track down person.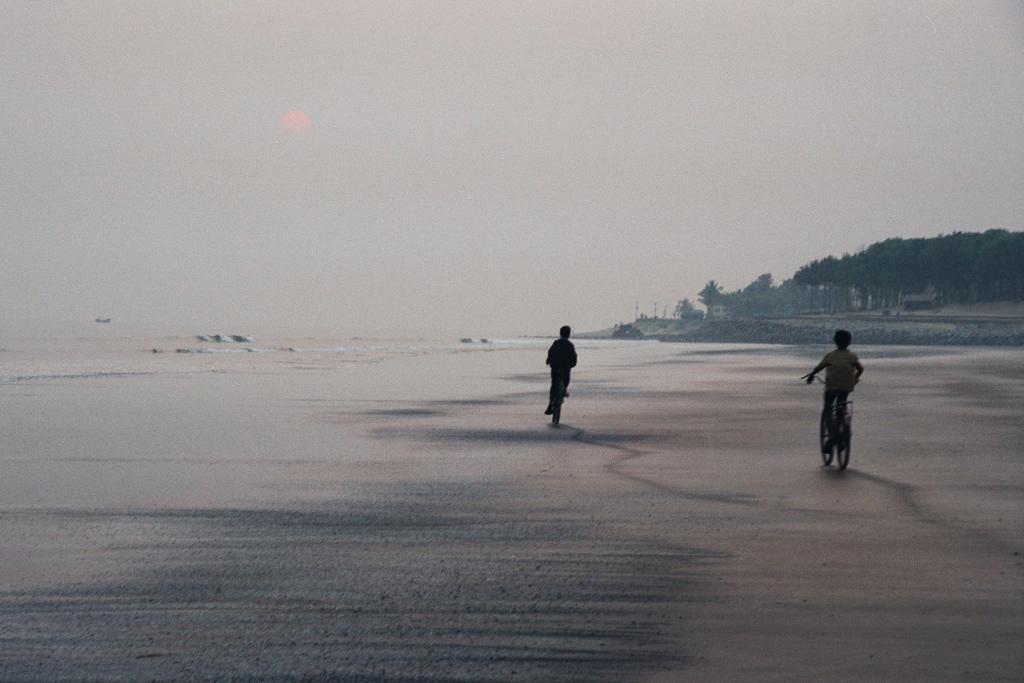
Tracked to (x1=538, y1=325, x2=578, y2=409).
